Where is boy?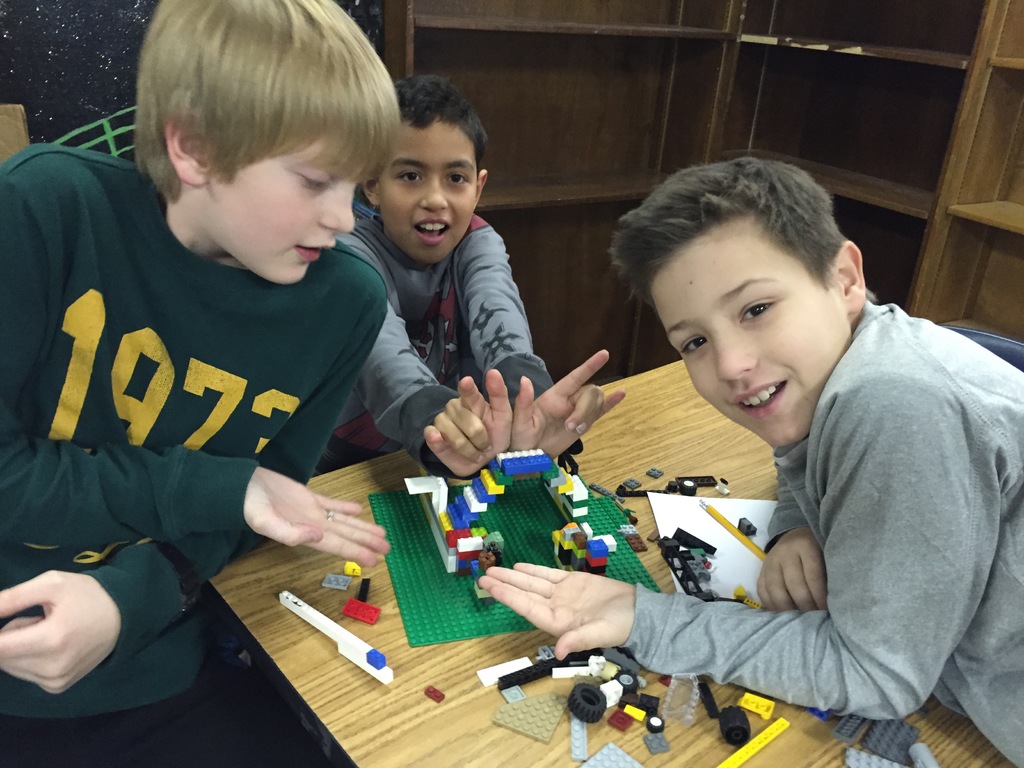
[left=0, top=0, right=399, bottom=767].
